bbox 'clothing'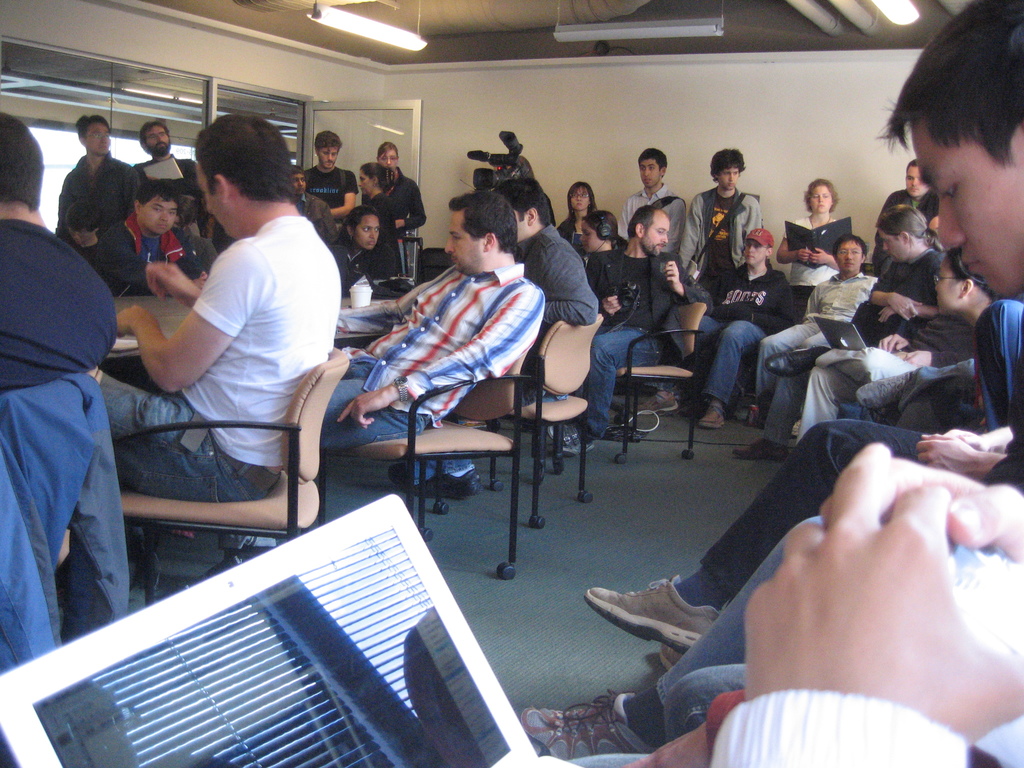
(698, 683, 966, 767)
